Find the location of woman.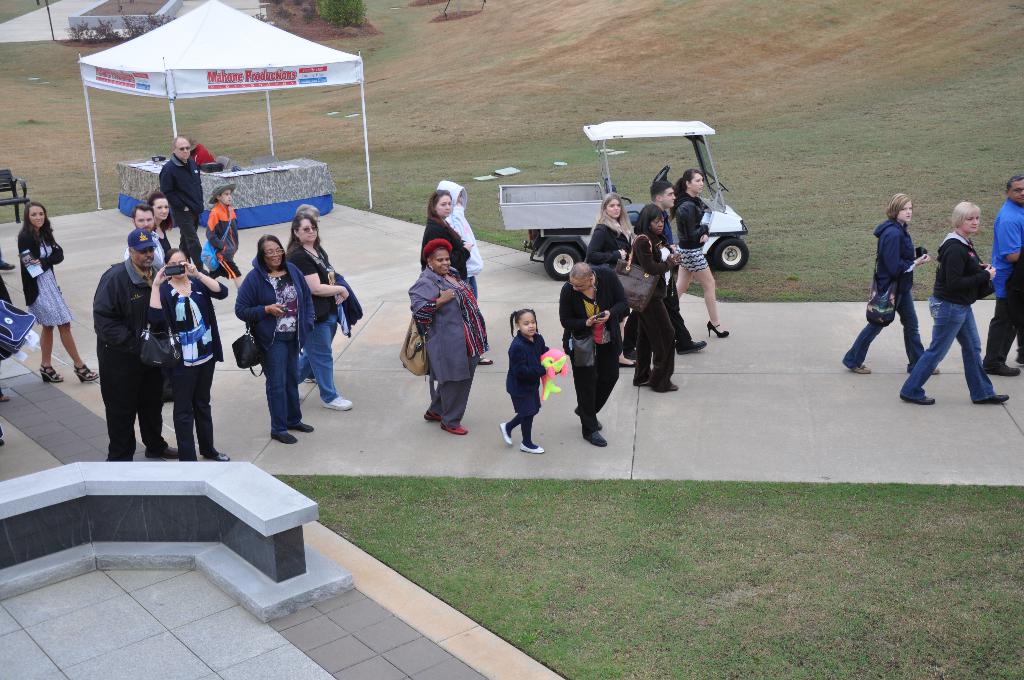
Location: l=422, t=190, r=493, b=366.
